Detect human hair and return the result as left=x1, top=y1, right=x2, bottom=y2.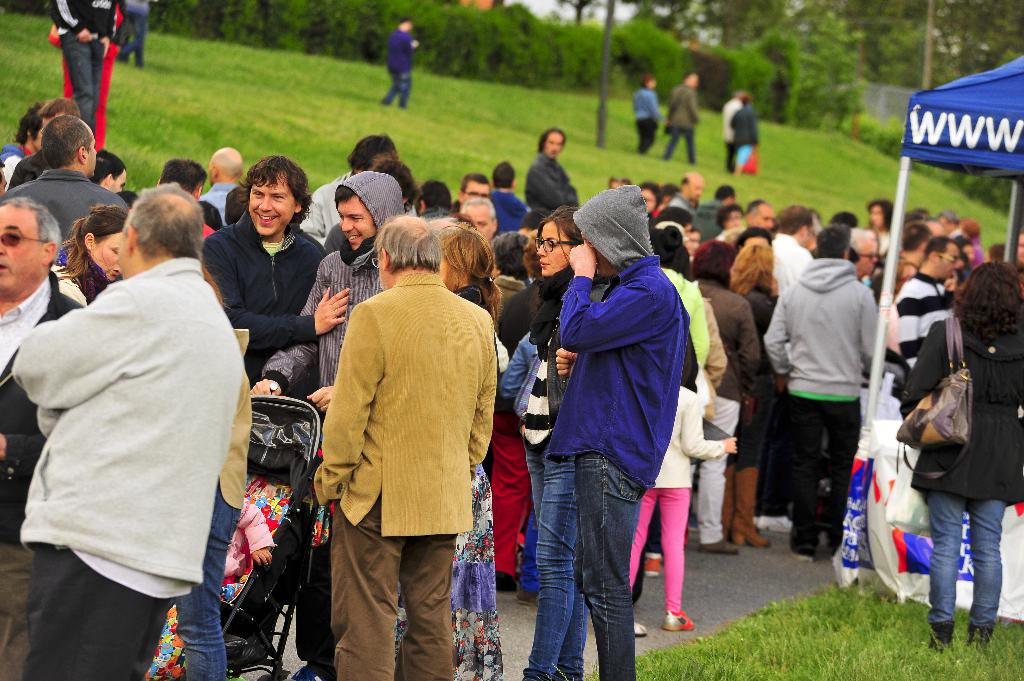
left=716, top=180, right=731, bottom=198.
